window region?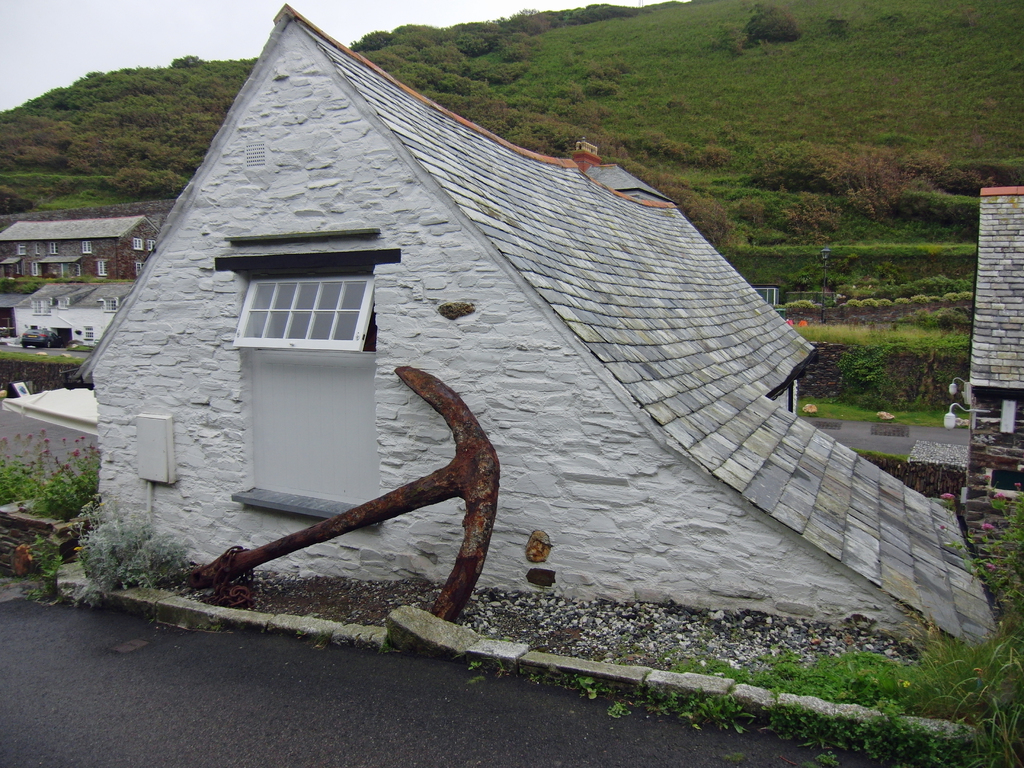
left=56, top=298, right=70, bottom=309
